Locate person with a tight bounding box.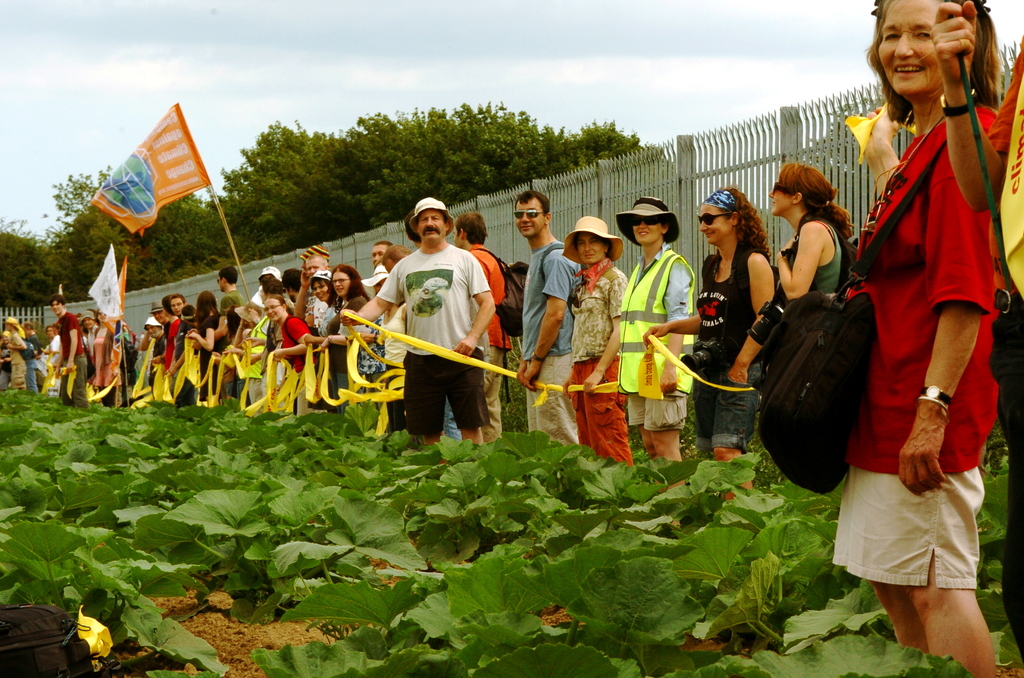
[930, 0, 1023, 677].
